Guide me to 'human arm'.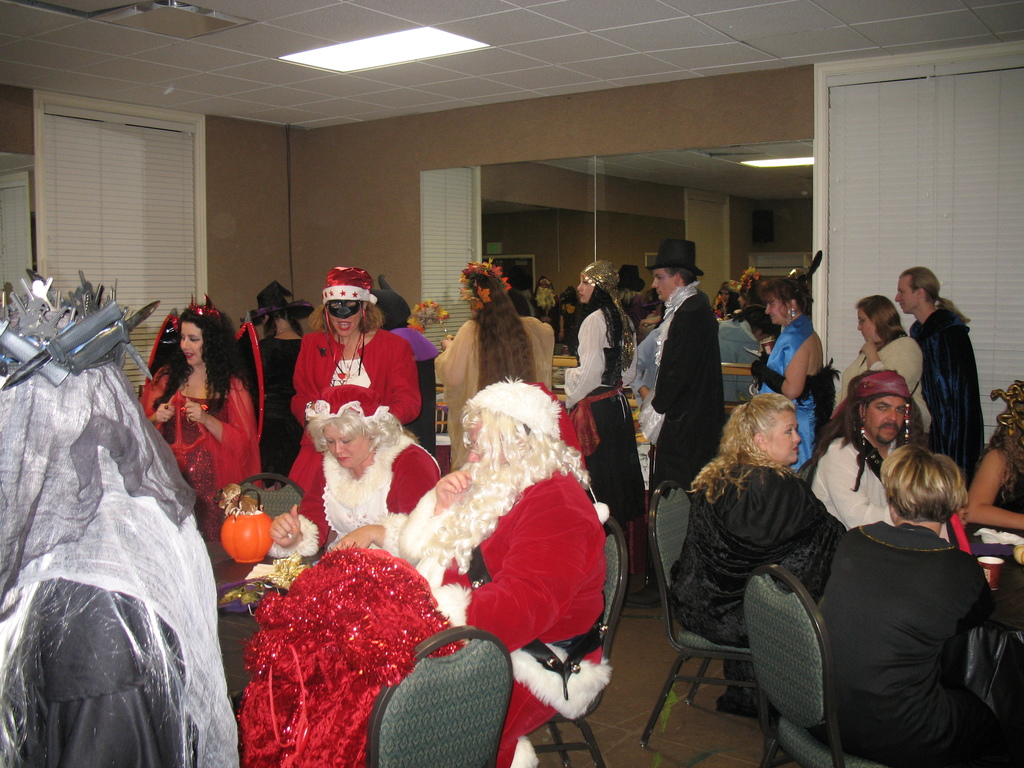
Guidance: x1=749, y1=341, x2=808, y2=399.
